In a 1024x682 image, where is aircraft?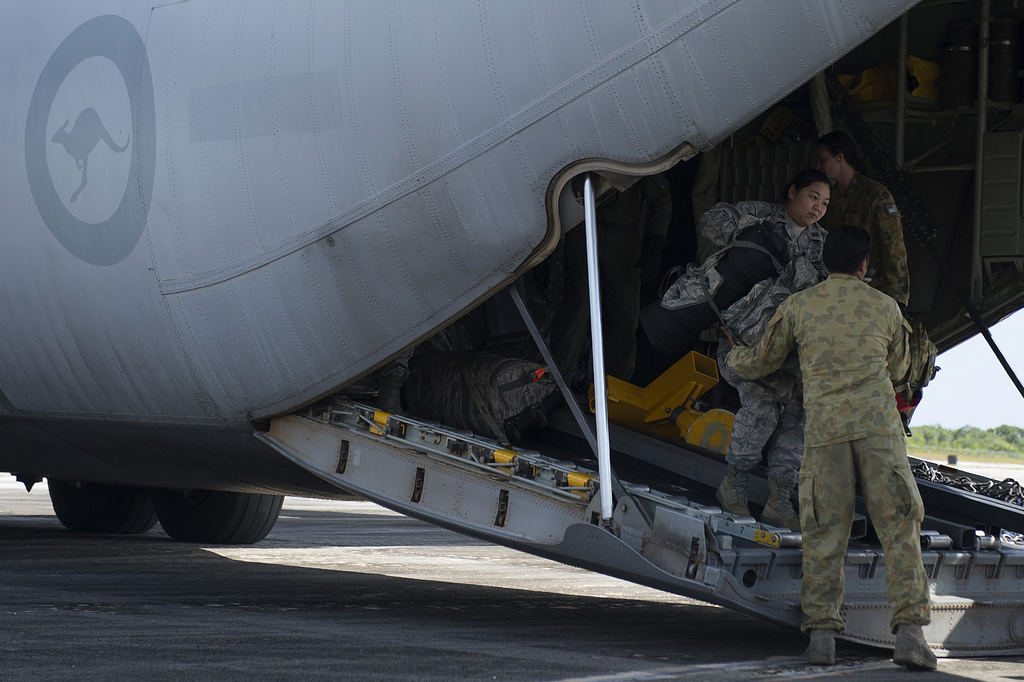
x1=0, y1=0, x2=1023, y2=650.
